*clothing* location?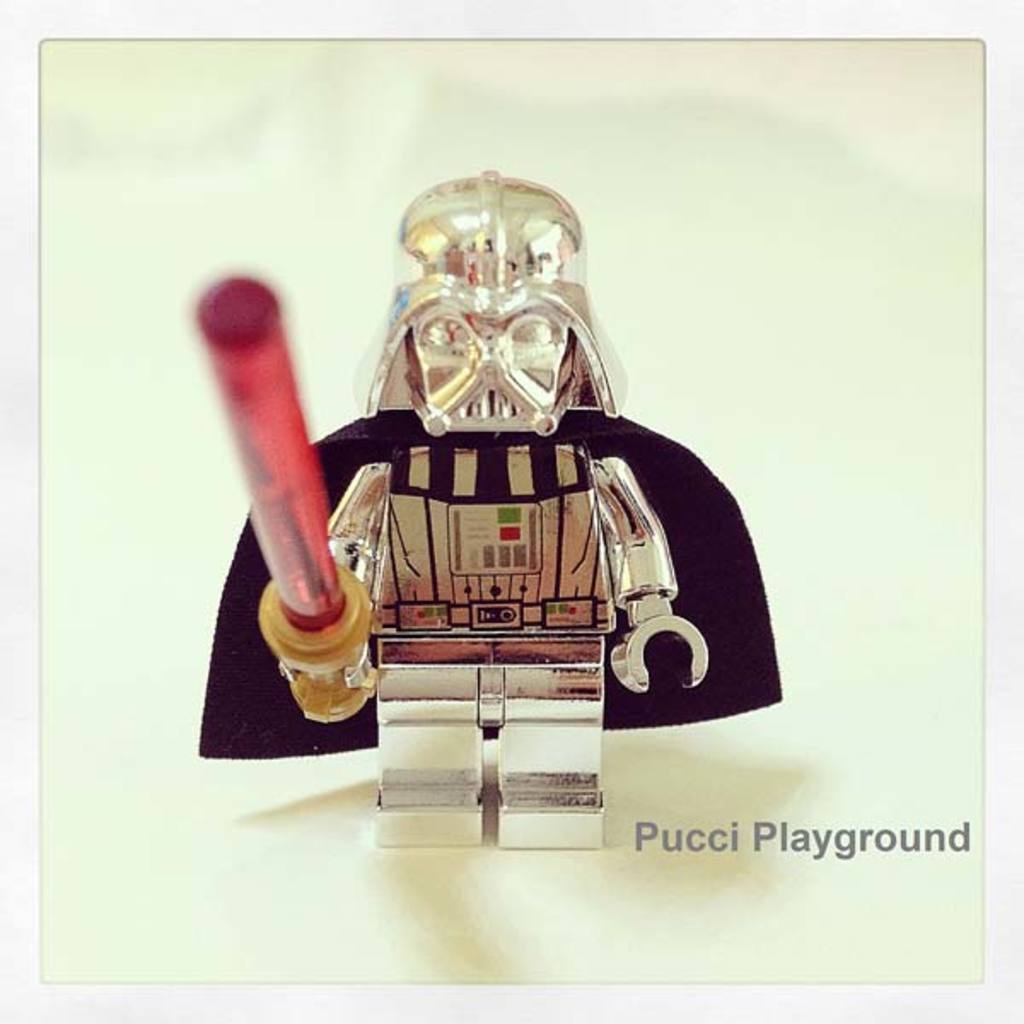
bbox=[201, 394, 787, 754]
